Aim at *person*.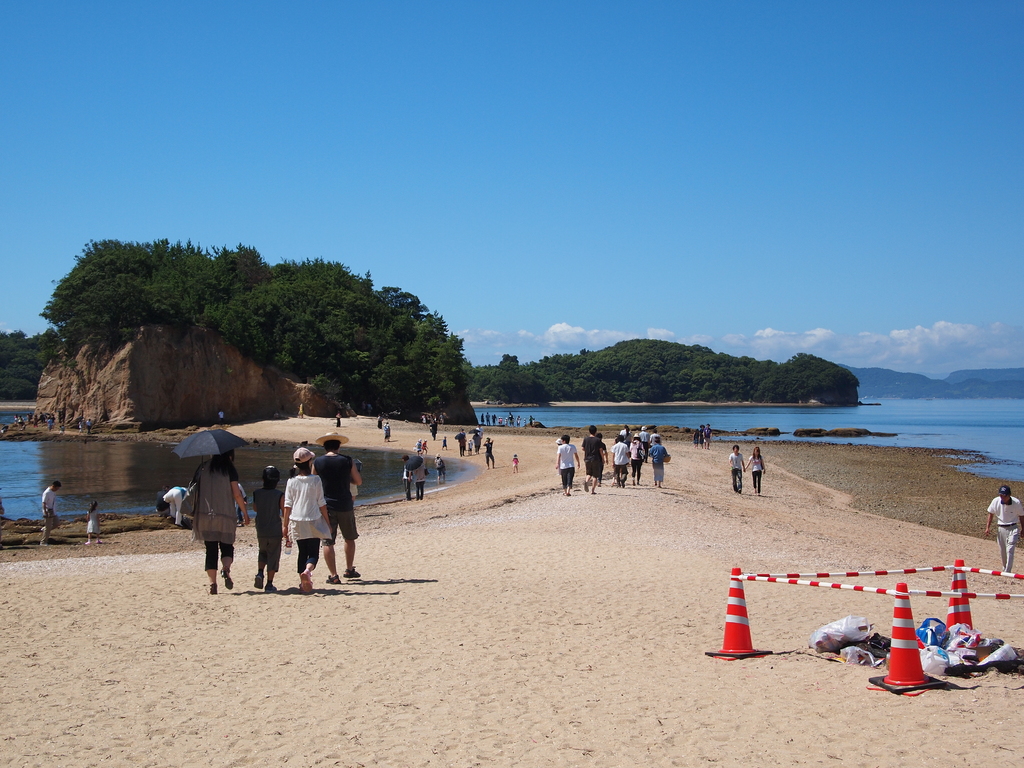
Aimed at <box>455,431,465,456</box>.
